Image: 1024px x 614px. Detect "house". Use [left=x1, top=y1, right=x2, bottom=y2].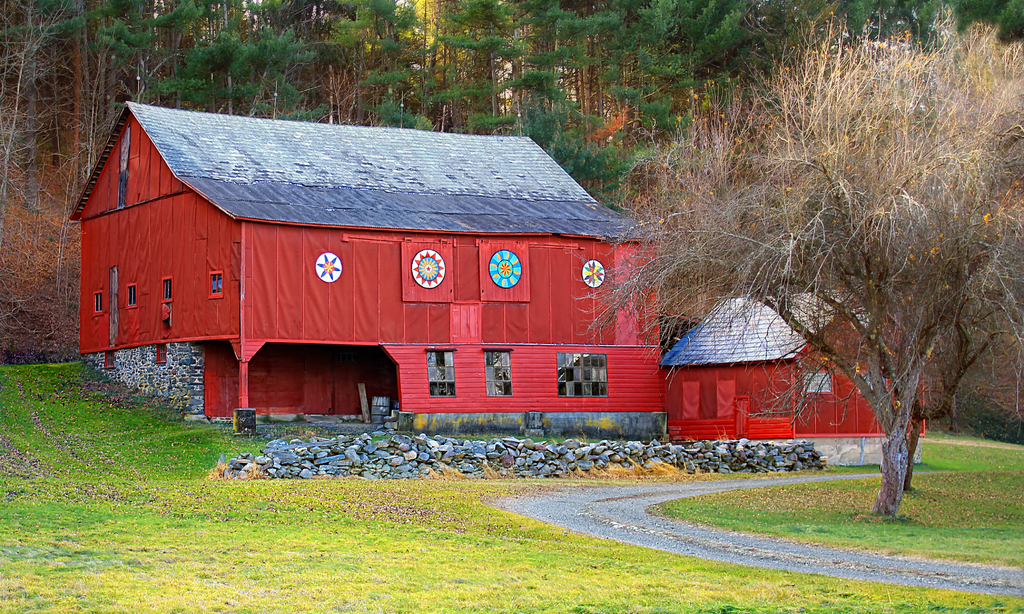
[left=61, top=99, right=664, bottom=452].
